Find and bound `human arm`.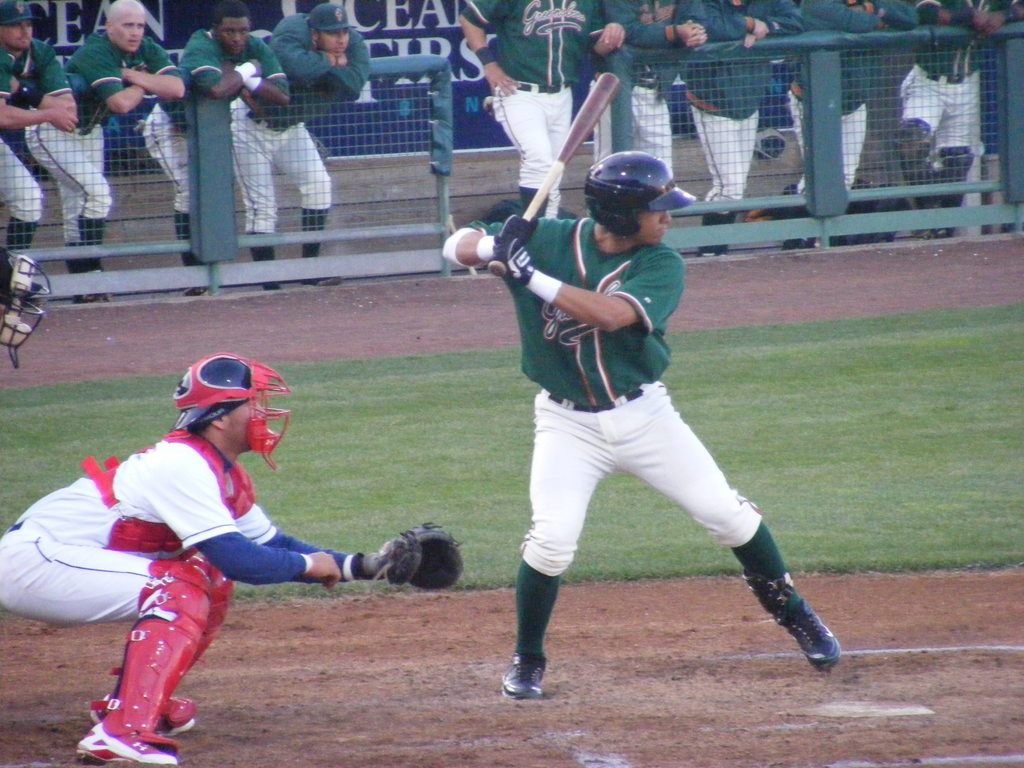
Bound: BBox(221, 40, 294, 109).
